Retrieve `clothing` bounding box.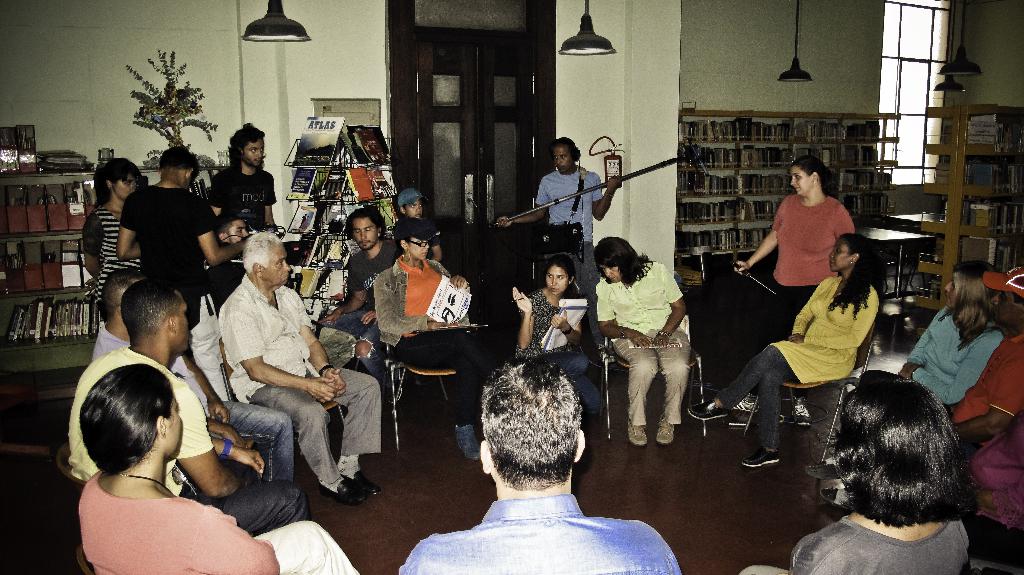
Bounding box: pyautogui.locateOnScreen(739, 512, 967, 574).
